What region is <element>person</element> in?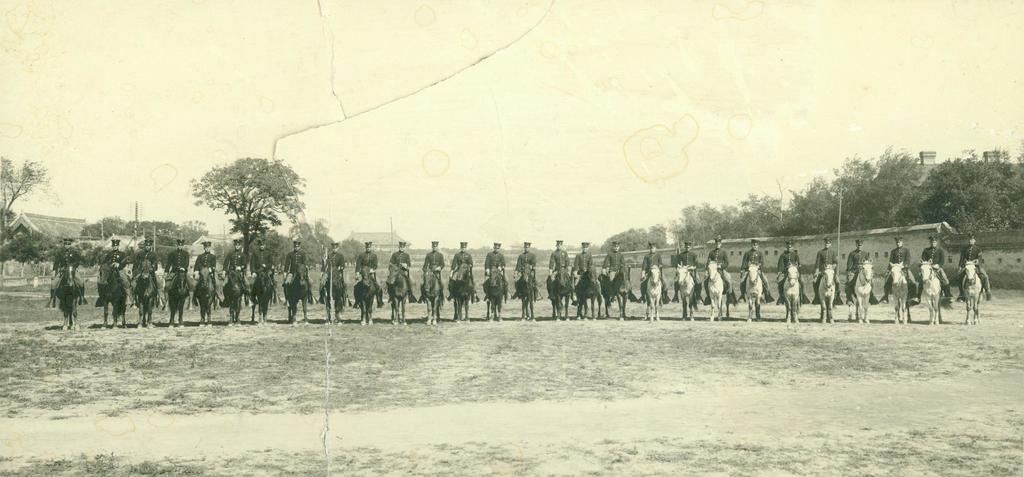
box=[924, 237, 938, 281].
